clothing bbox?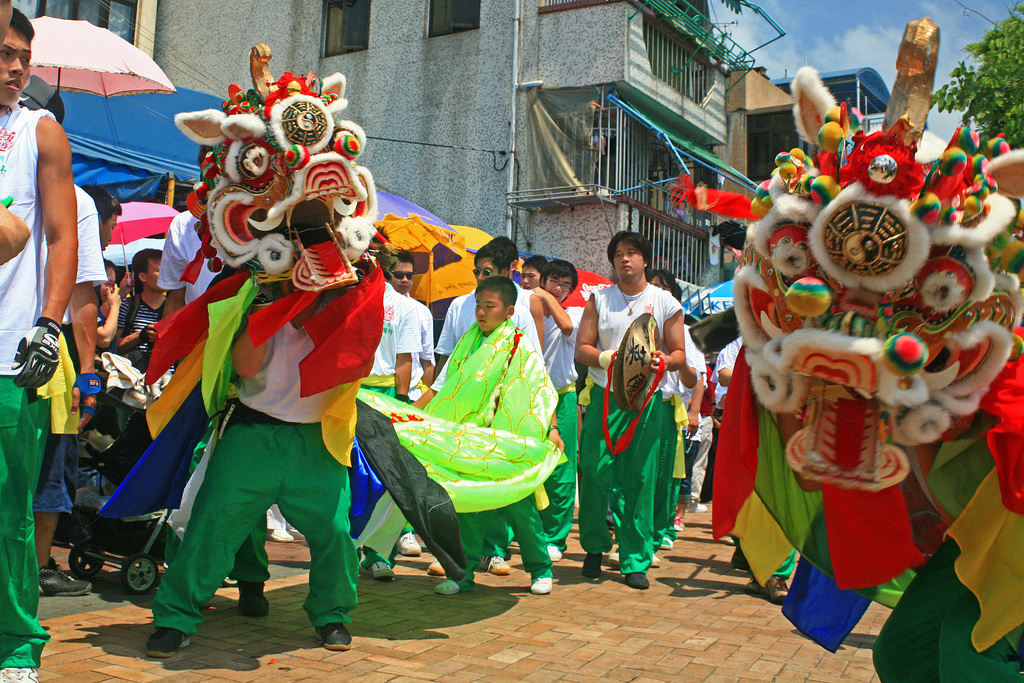
[x1=434, y1=280, x2=540, y2=356]
